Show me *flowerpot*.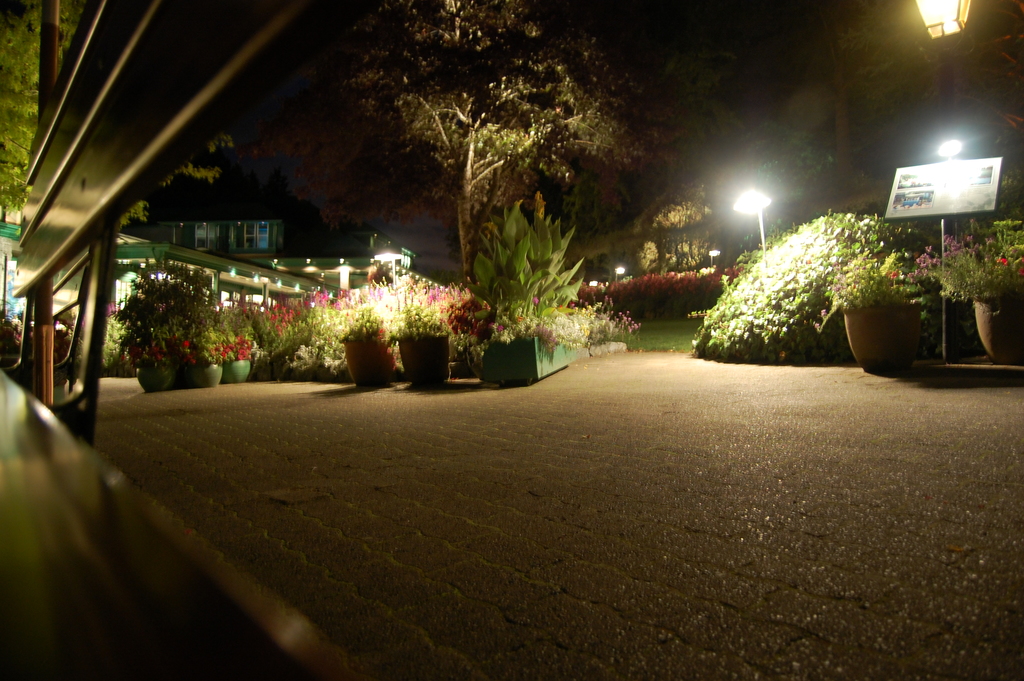
*flowerpot* is here: rect(399, 334, 448, 391).
